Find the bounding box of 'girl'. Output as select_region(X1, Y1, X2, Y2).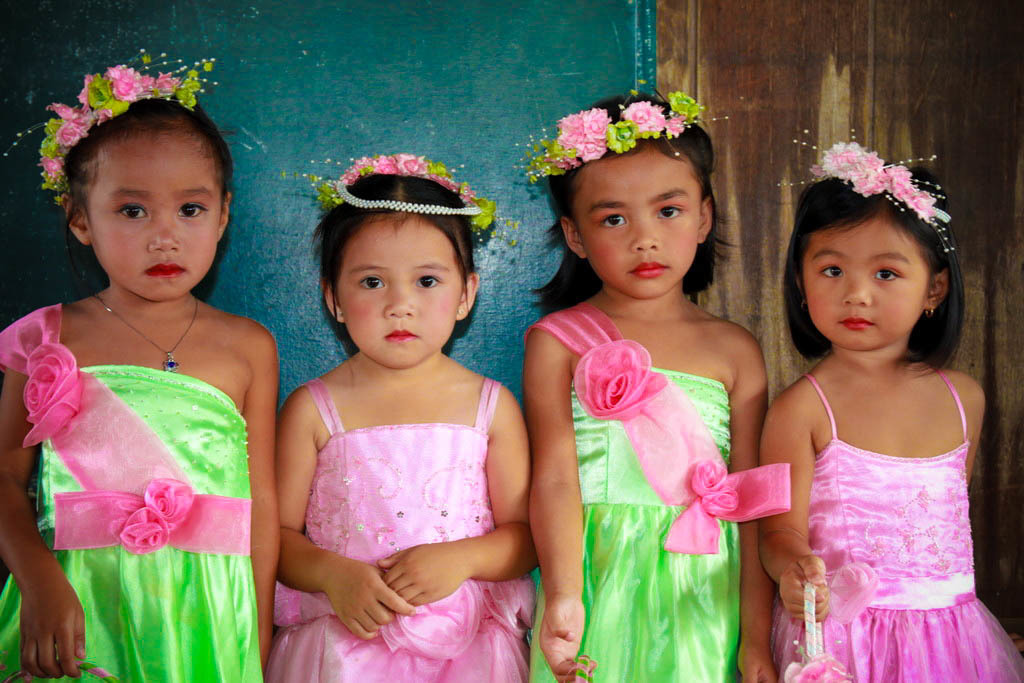
select_region(755, 163, 1023, 682).
